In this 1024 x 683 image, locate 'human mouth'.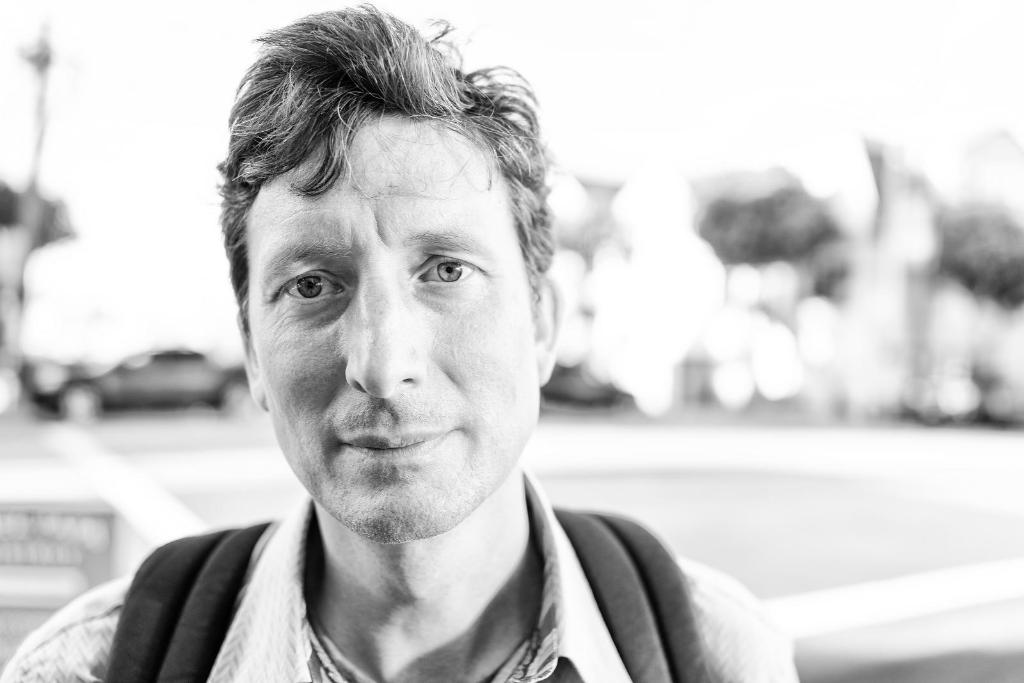
Bounding box: (left=338, top=424, right=456, bottom=461).
